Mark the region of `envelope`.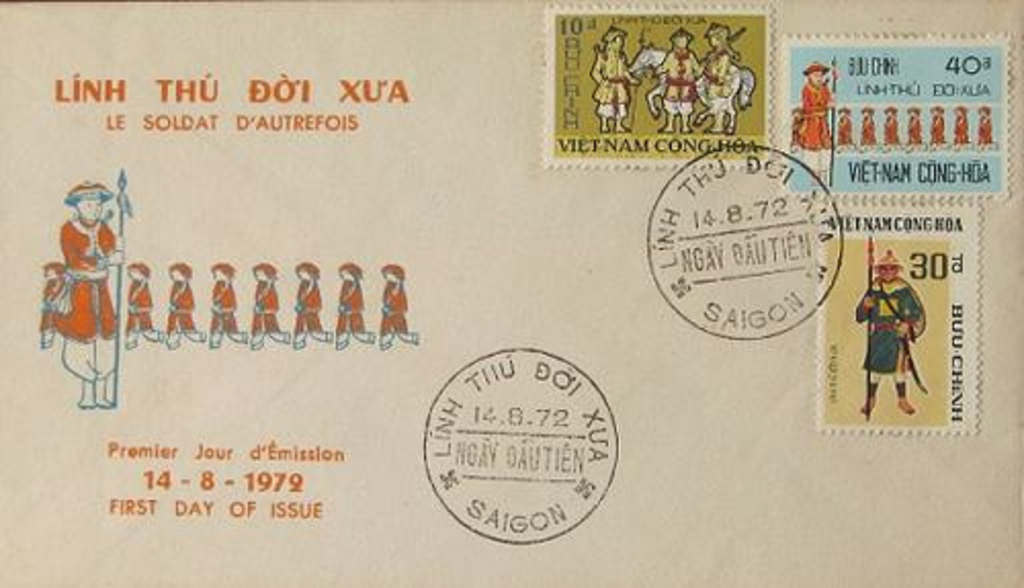
Region: detection(2, 0, 1022, 586).
